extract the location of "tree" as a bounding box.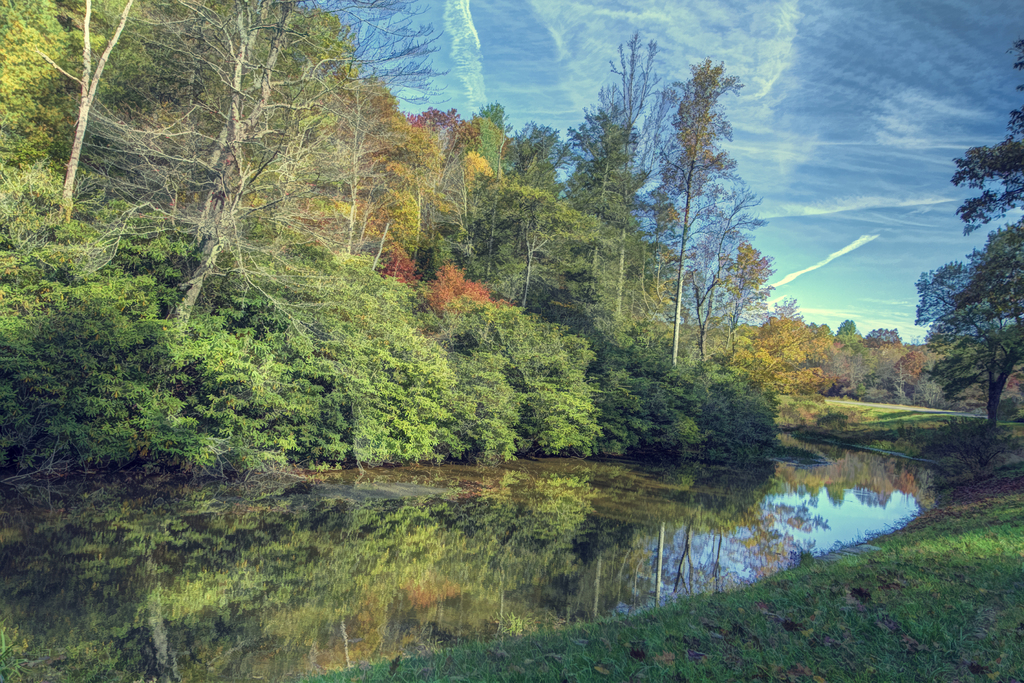
[left=916, top=32, right=1023, bottom=427].
